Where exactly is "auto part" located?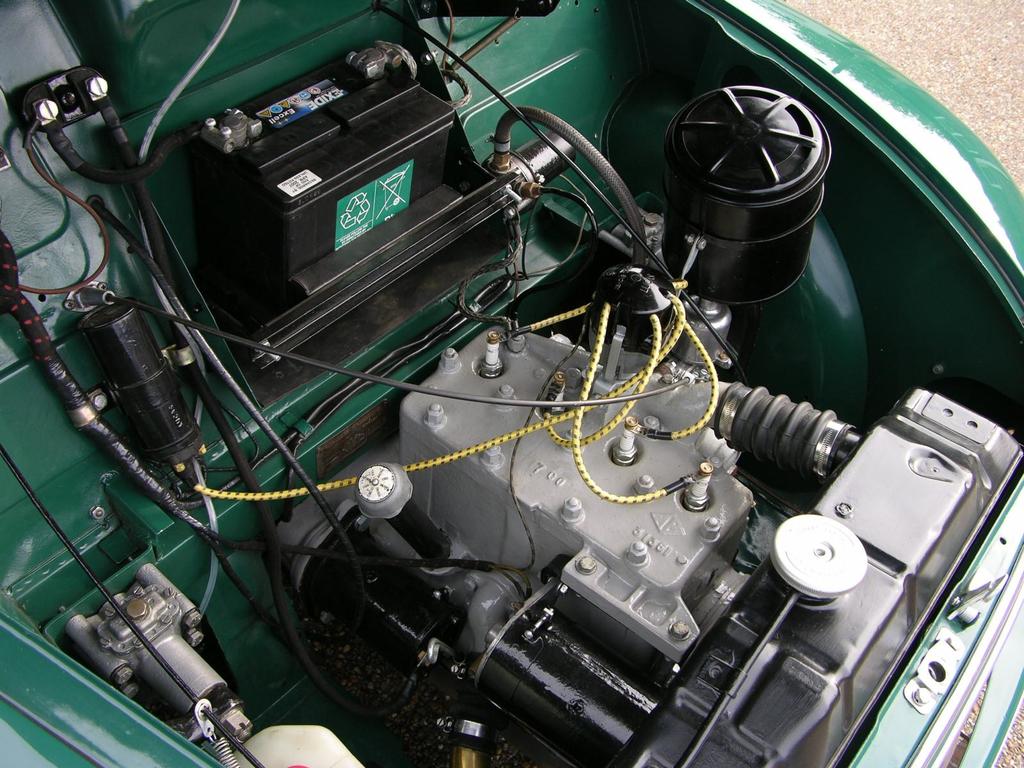
Its bounding box is {"x1": 63, "y1": 545, "x2": 263, "y2": 753}.
